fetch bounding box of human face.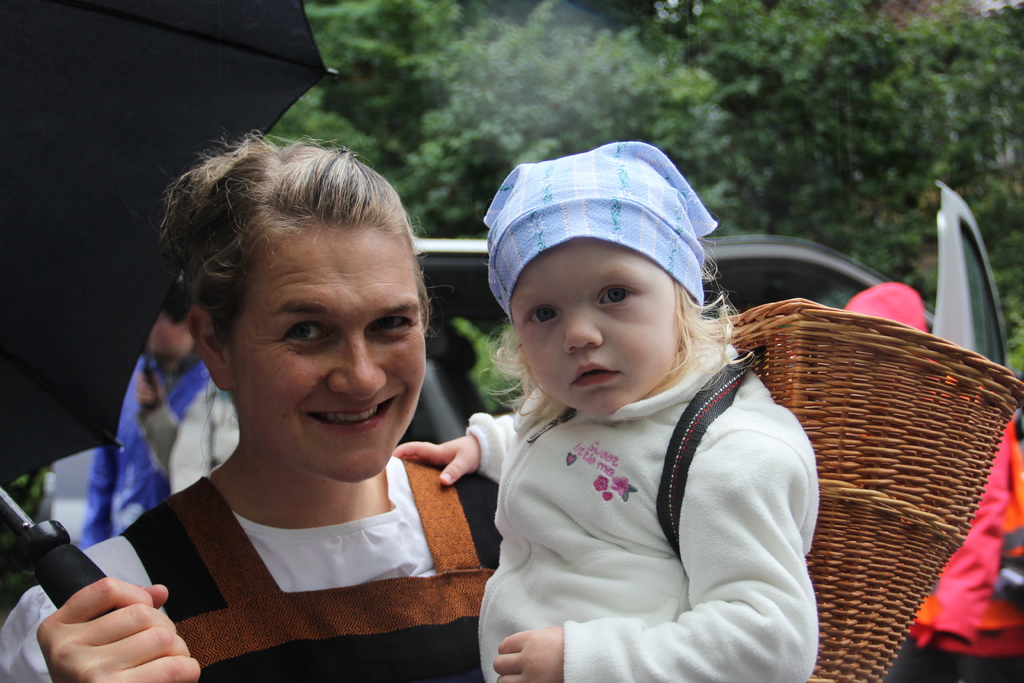
Bbox: x1=230 y1=224 x2=425 y2=484.
